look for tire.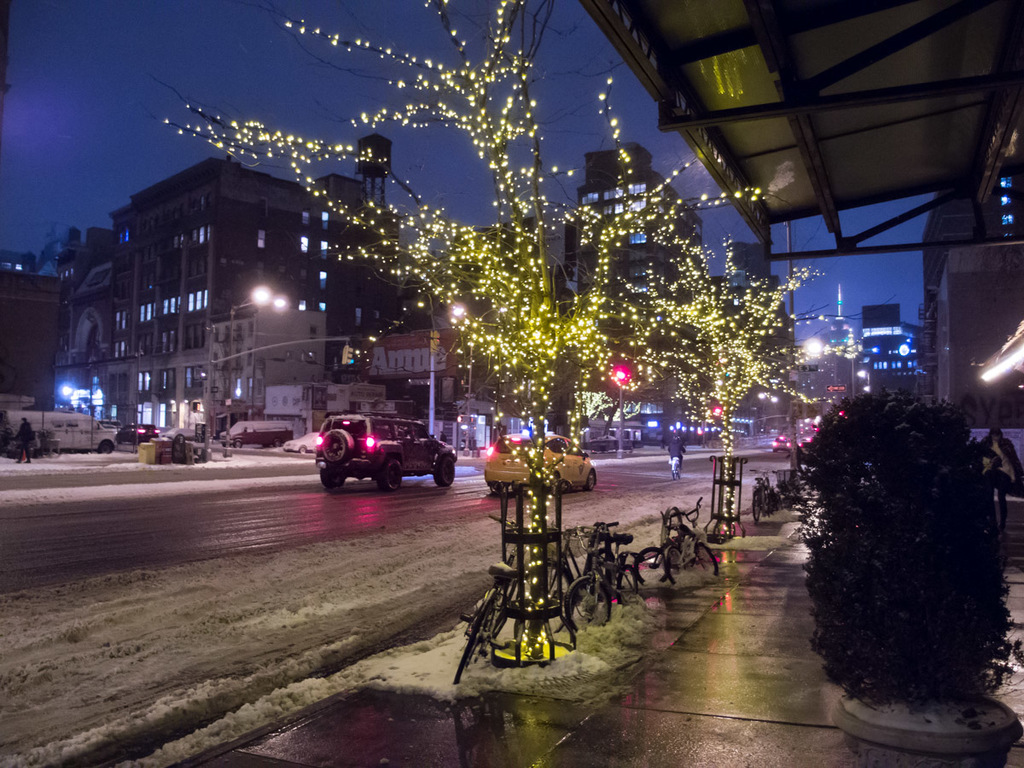
Found: bbox=(566, 574, 611, 631).
